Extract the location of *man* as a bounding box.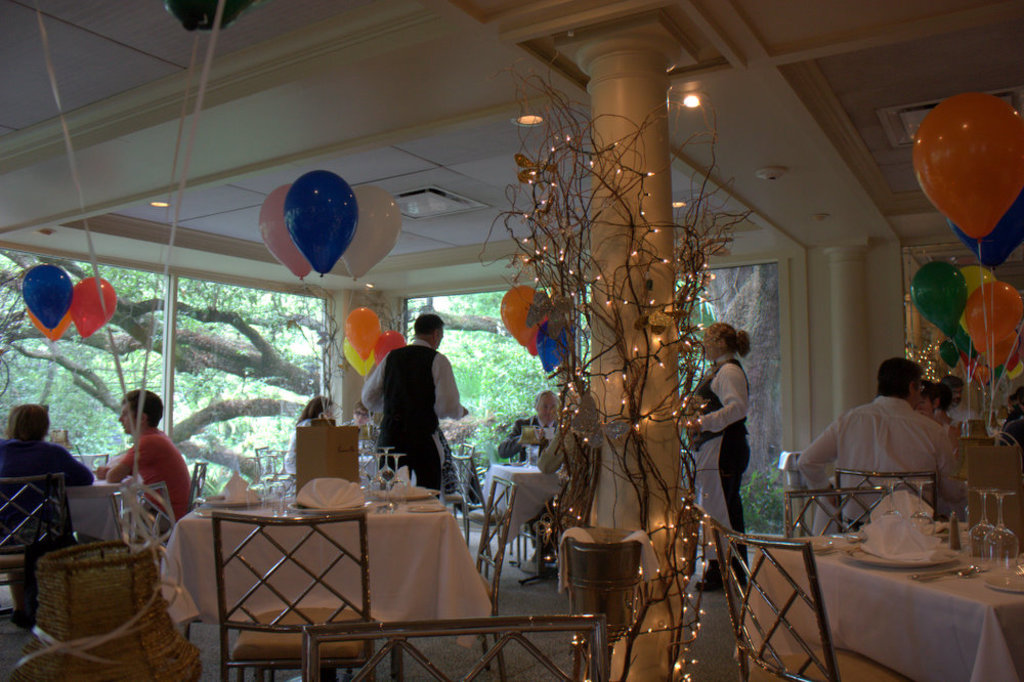
(x1=494, y1=389, x2=590, y2=574).
